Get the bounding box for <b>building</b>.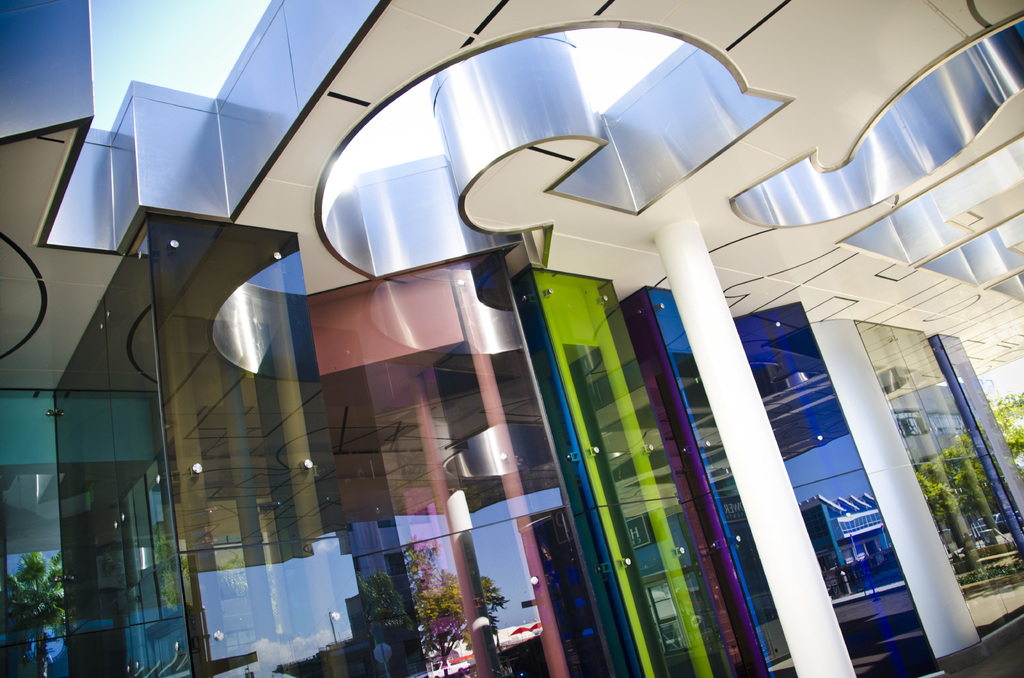
0 0 1023 677.
